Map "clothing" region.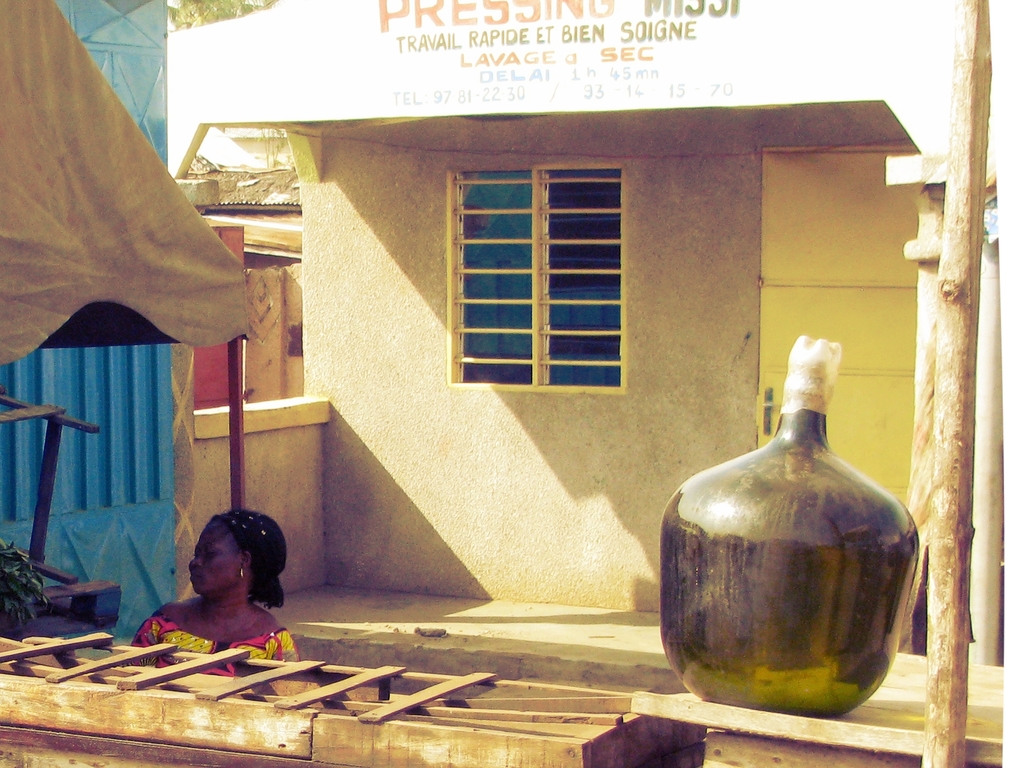
Mapped to region(128, 617, 298, 664).
